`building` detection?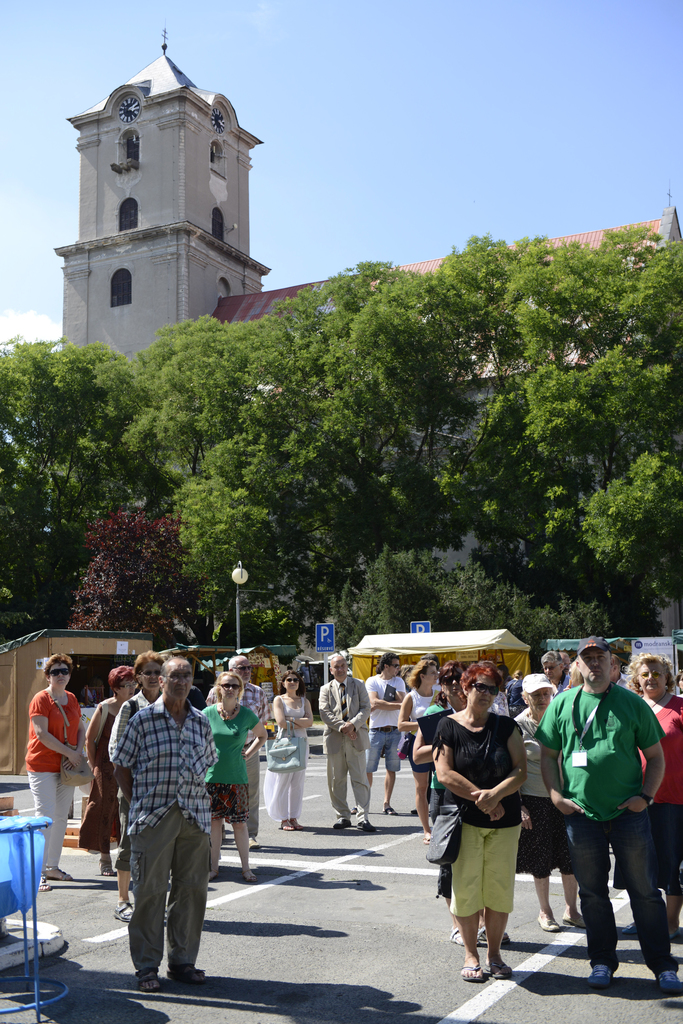
rect(61, 28, 682, 635)
